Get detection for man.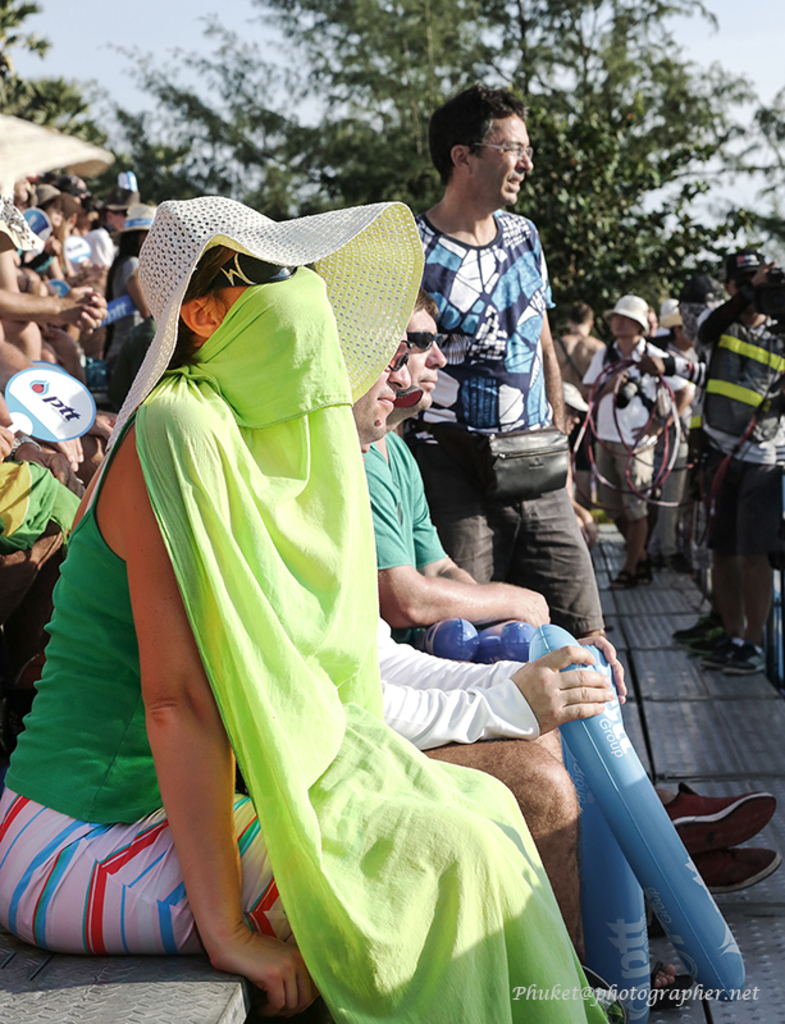
Detection: 356:280:562:632.
